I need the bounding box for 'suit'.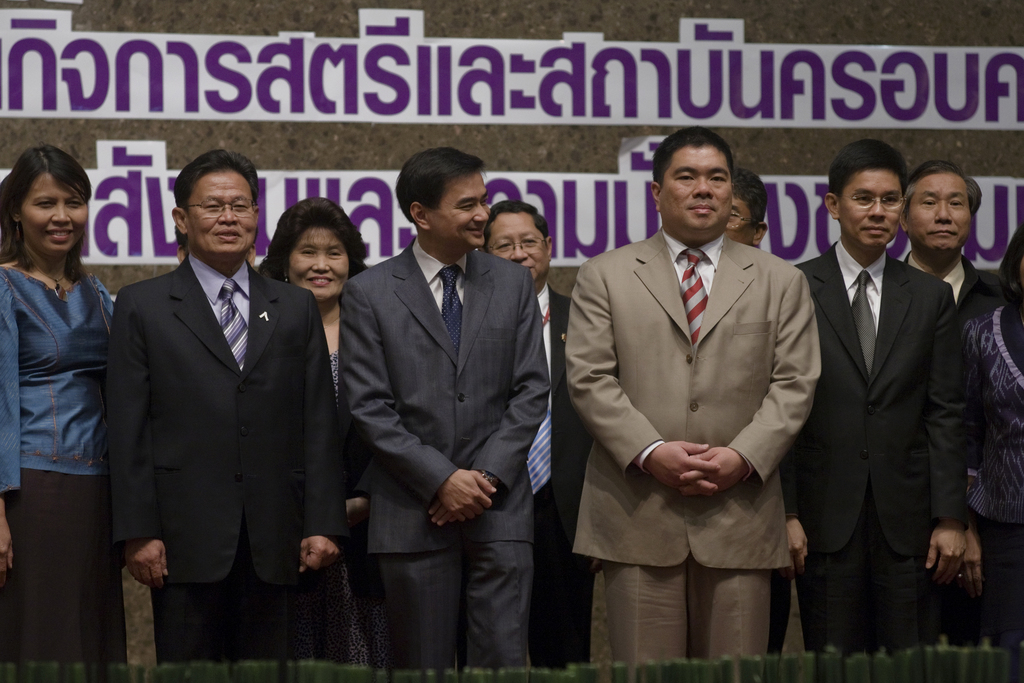
Here it is: <region>116, 133, 327, 661</region>.
